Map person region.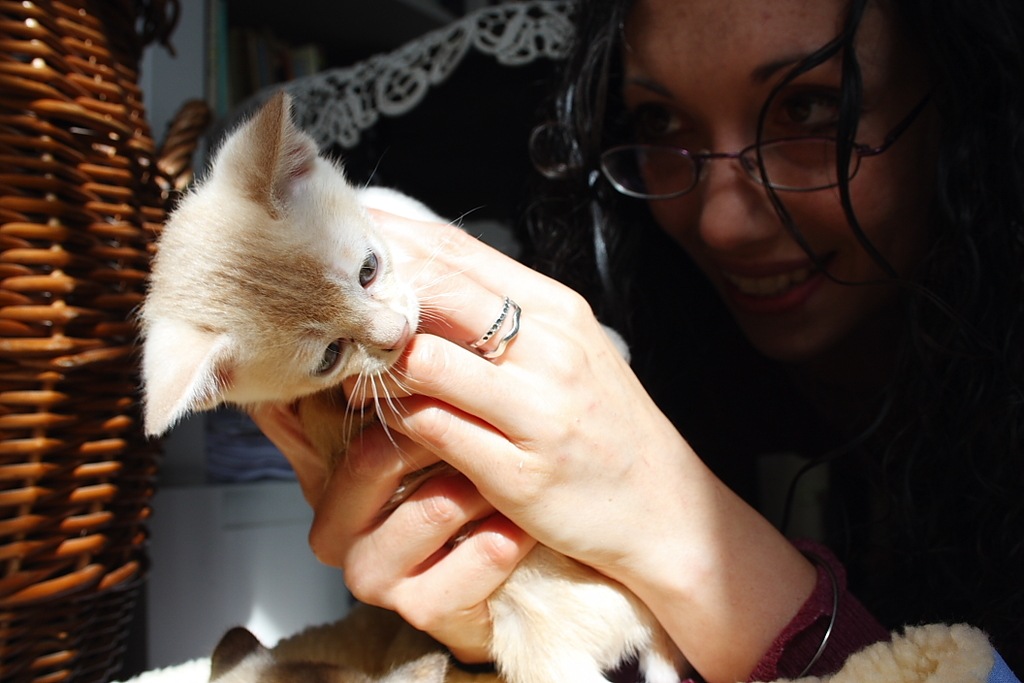
Mapped to (239, 0, 1023, 682).
